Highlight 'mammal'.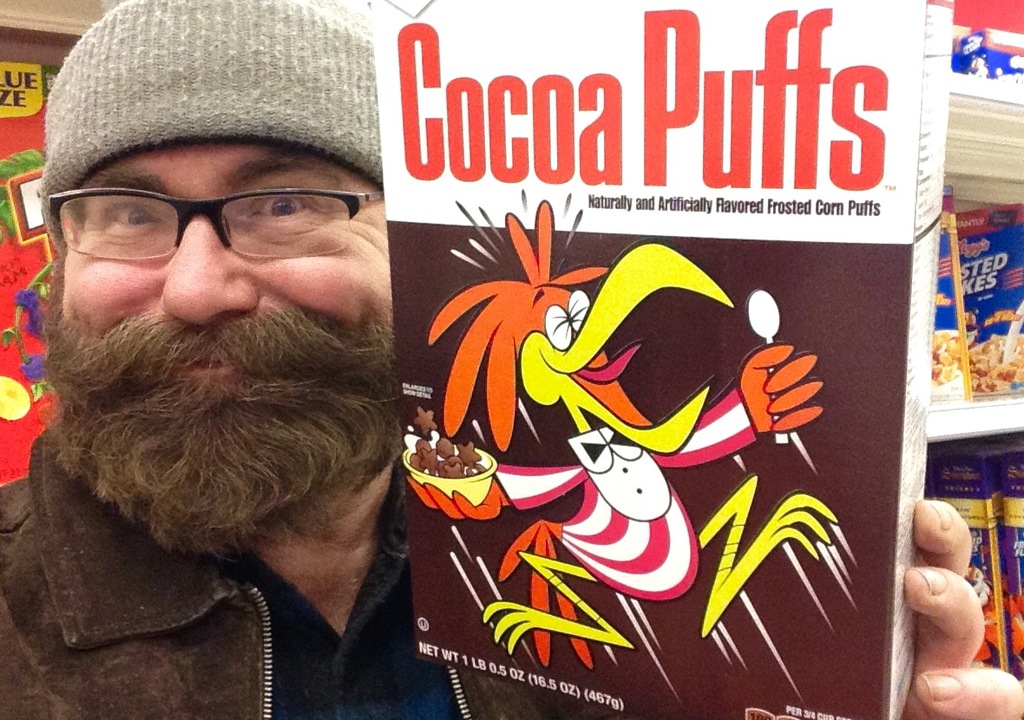
Highlighted region: <bbox>0, 0, 1021, 719</bbox>.
